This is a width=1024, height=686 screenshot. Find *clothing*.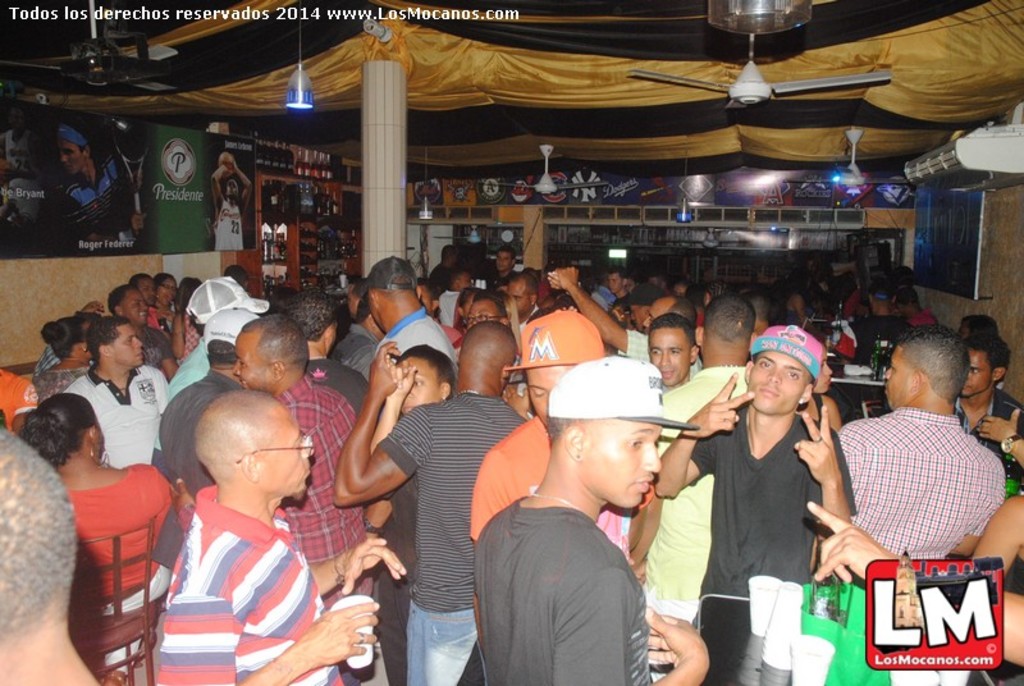
Bounding box: [31, 363, 93, 408].
